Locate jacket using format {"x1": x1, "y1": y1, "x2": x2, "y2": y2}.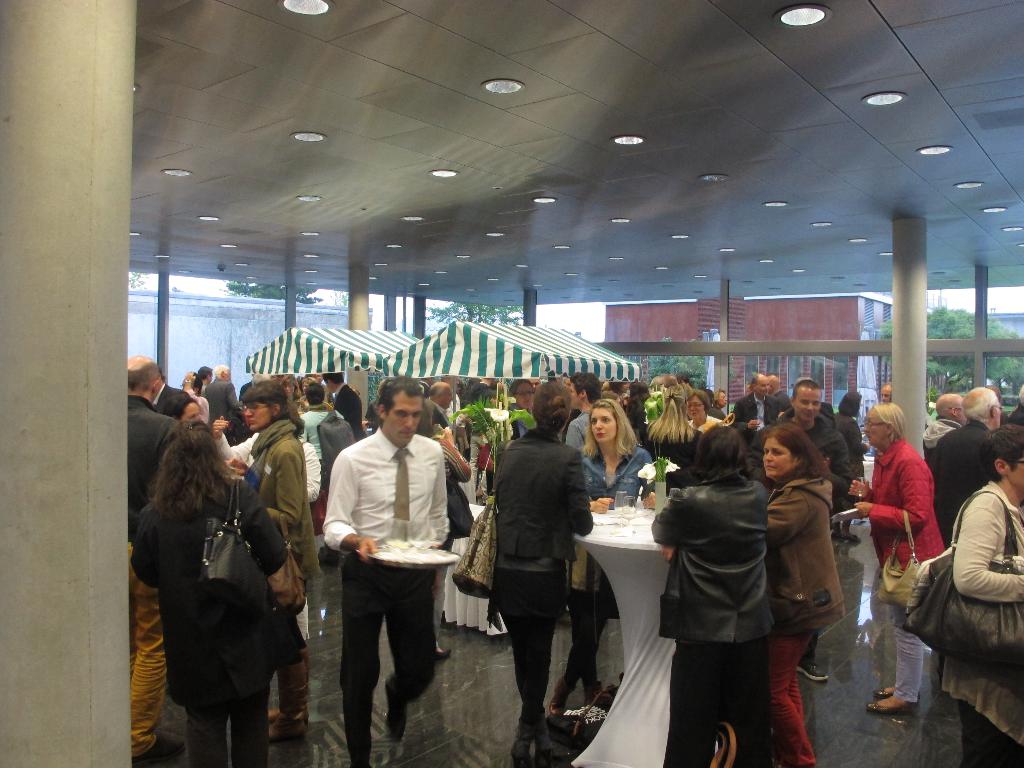
{"x1": 651, "y1": 471, "x2": 772, "y2": 640}.
